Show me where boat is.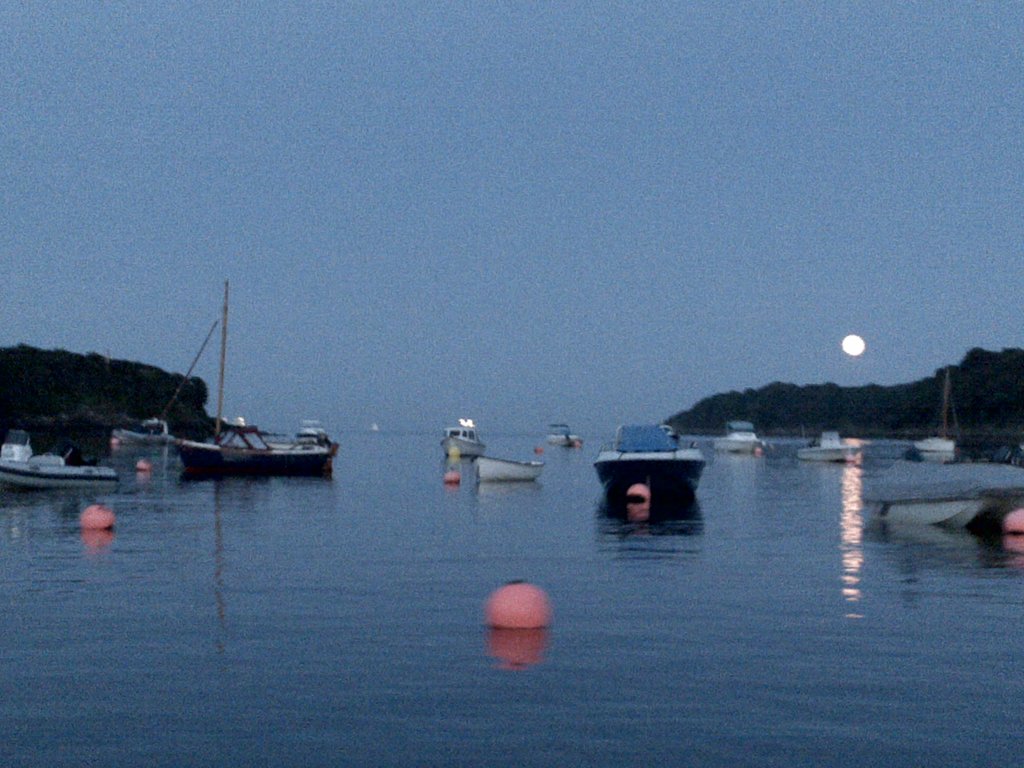
boat is at 0,431,120,484.
